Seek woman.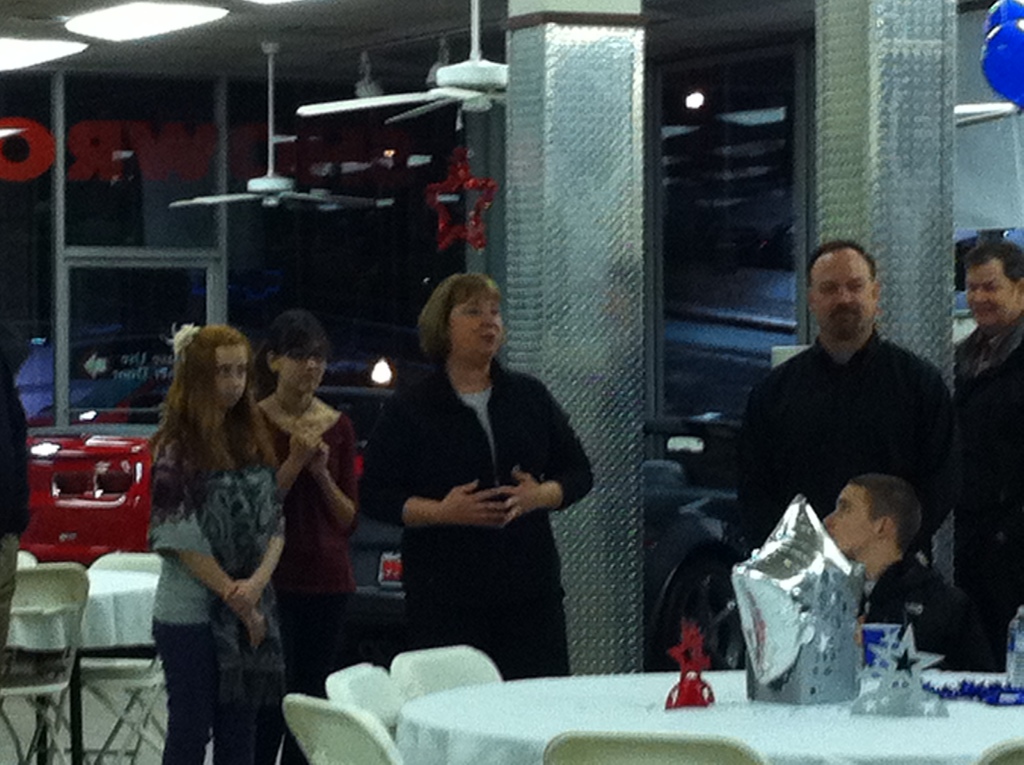
Rect(130, 299, 311, 764).
